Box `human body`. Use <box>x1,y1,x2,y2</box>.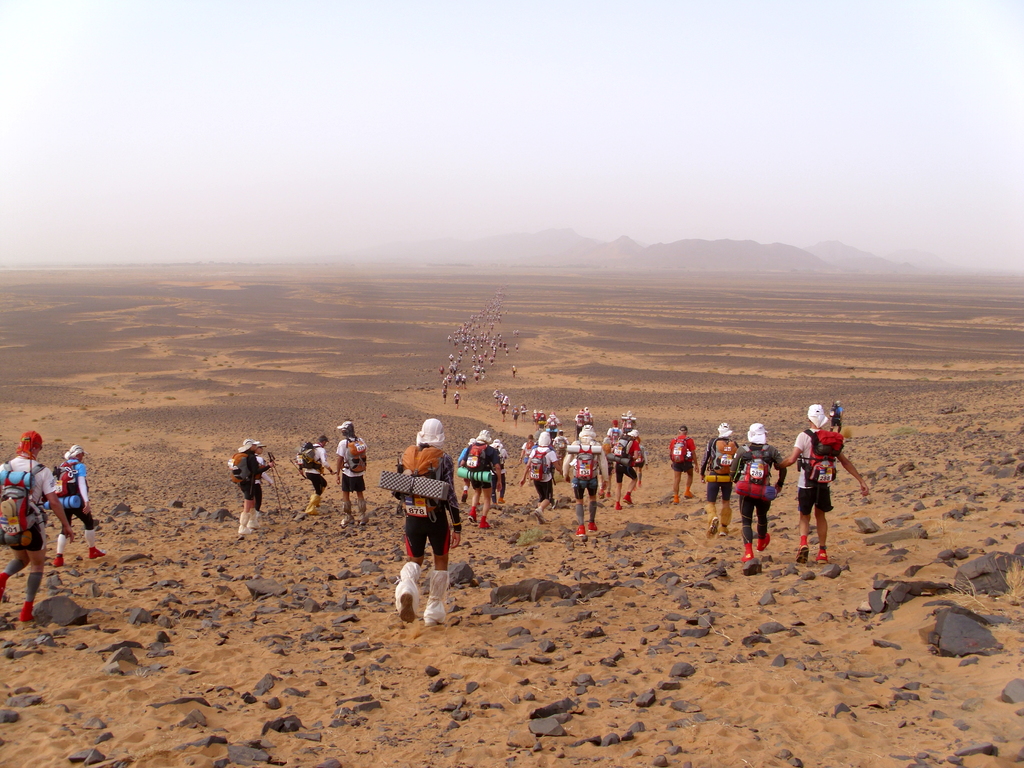
<box>516,429,562,517</box>.
